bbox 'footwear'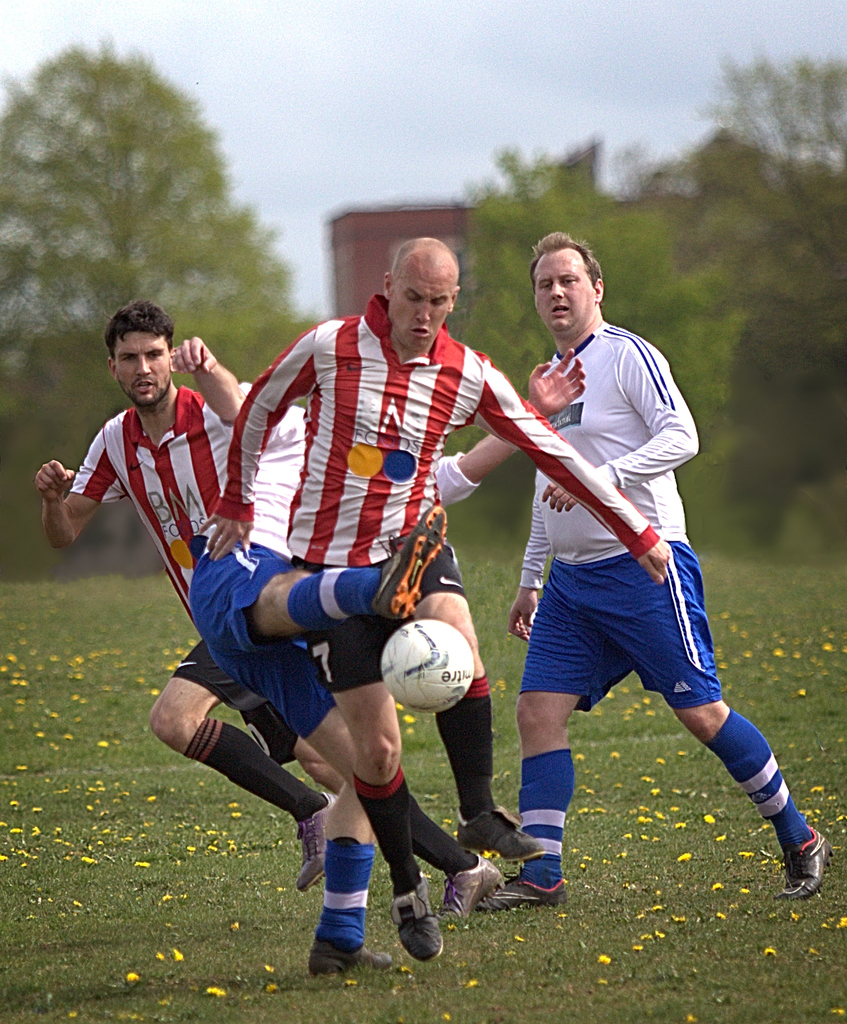
rect(448, 805, 548, 859)
